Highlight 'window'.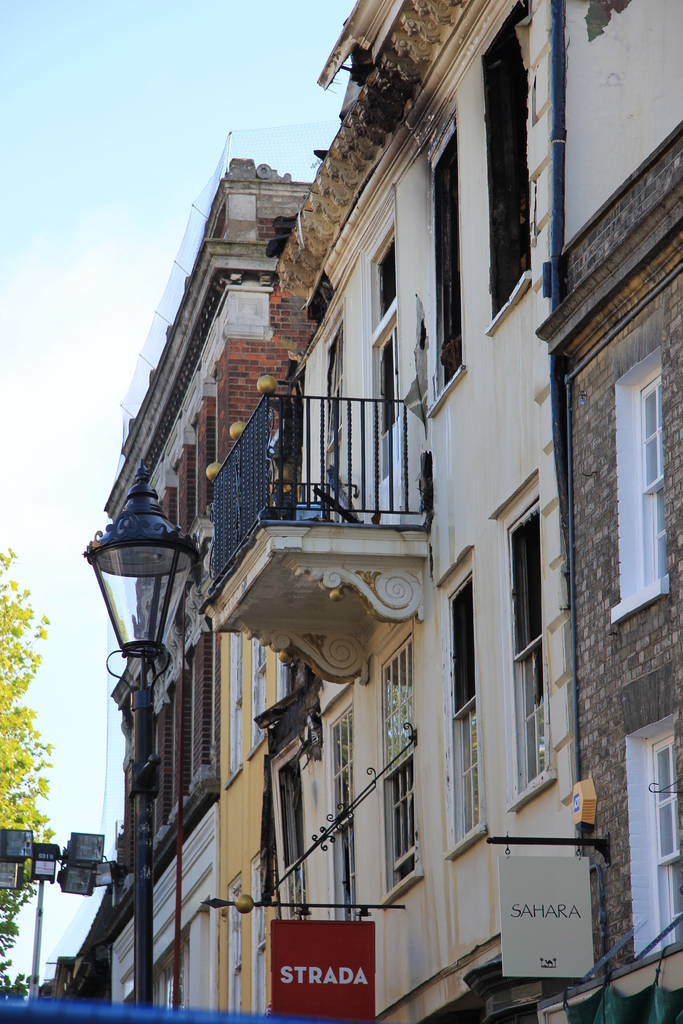
Highlighted region: bbox=(382, 230, 408, 435).
